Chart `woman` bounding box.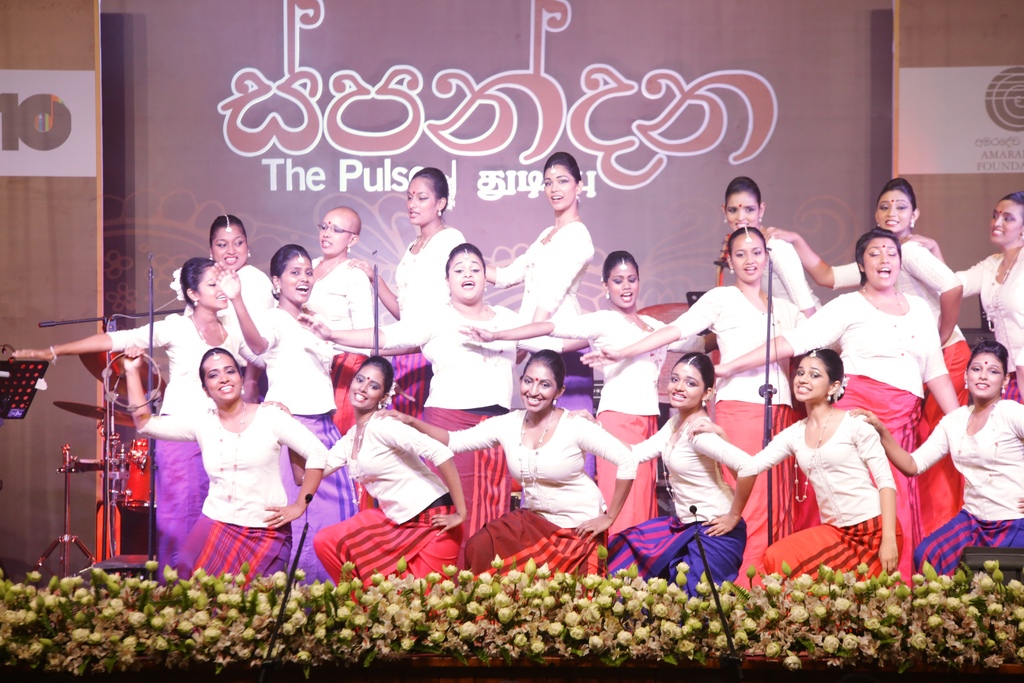
Charted: rect(211, 238, 390, 460).
